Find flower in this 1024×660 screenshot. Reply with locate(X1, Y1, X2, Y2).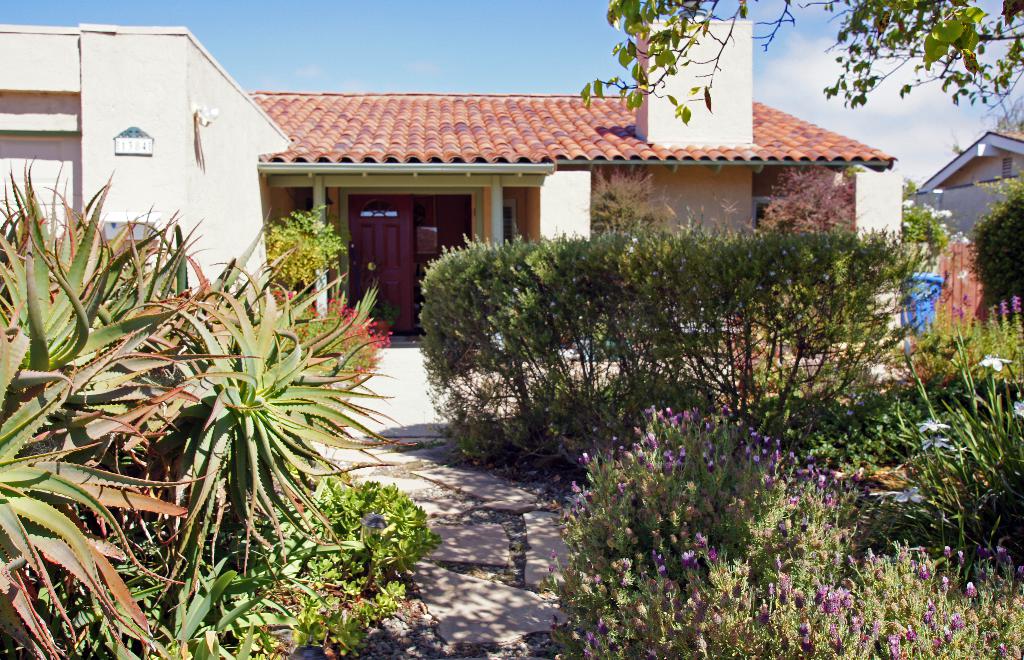
locate(977, 354, 1016, 375).
